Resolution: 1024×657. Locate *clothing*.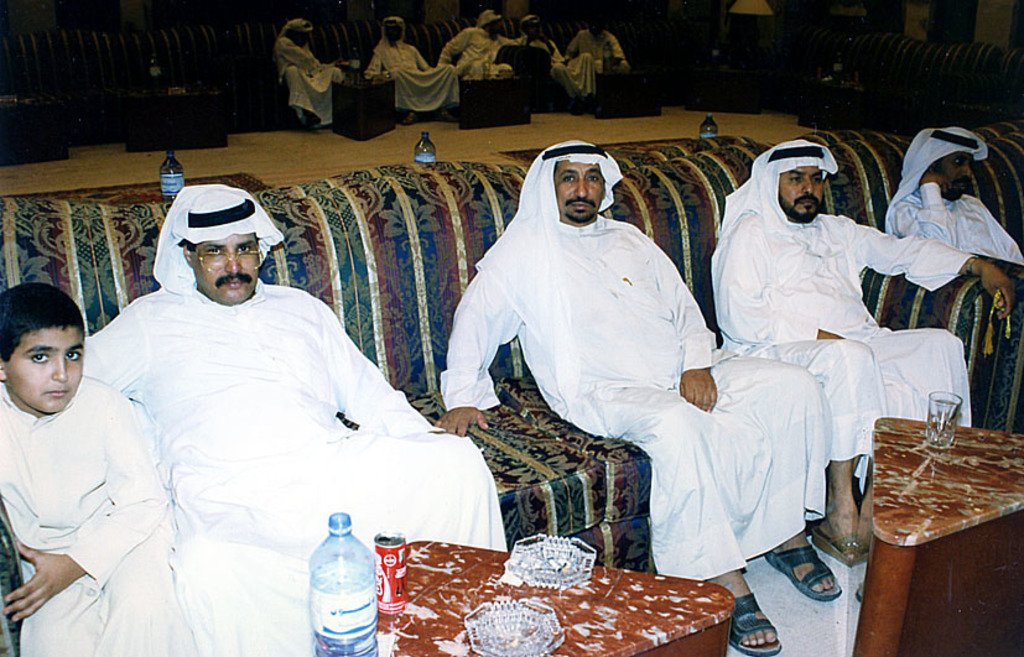
bbox=[570, 20, 630, 75].
